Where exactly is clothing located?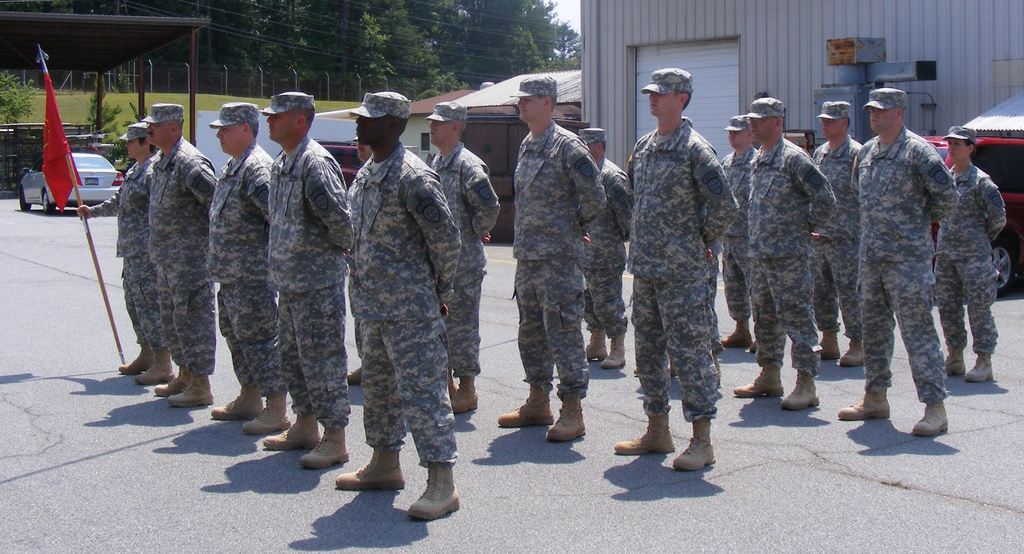
Its bounding box is BBox(735, 137, 843, 380).
